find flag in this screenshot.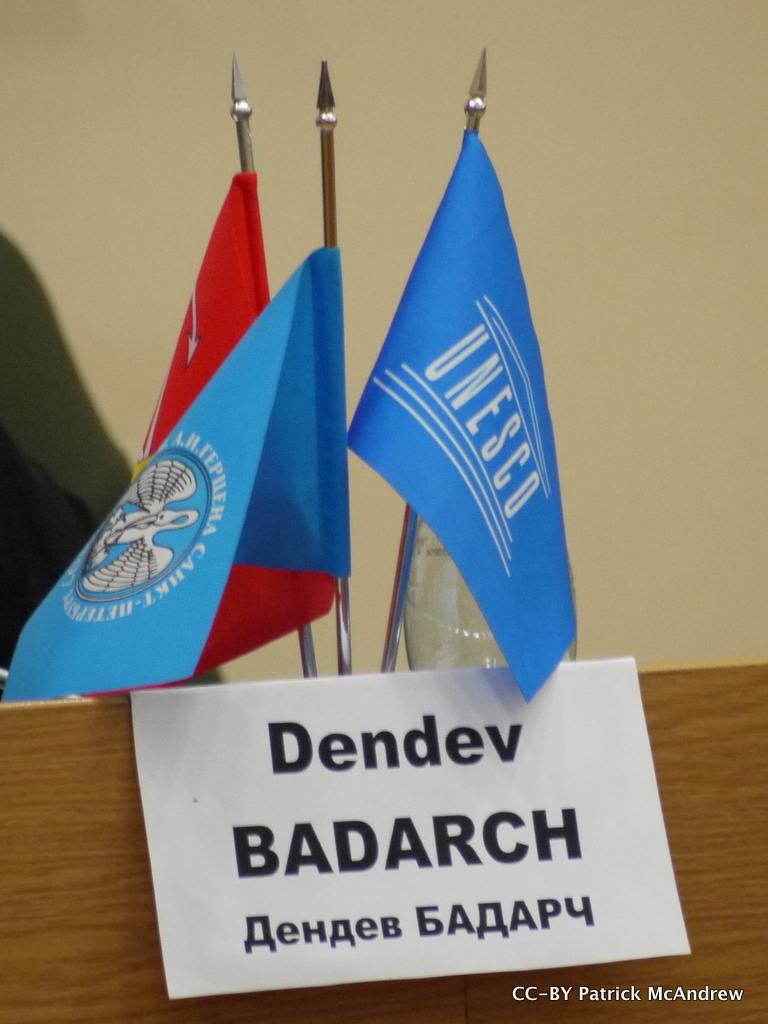
The bounding box for flag is bbox(123, 164, 278, 482).
